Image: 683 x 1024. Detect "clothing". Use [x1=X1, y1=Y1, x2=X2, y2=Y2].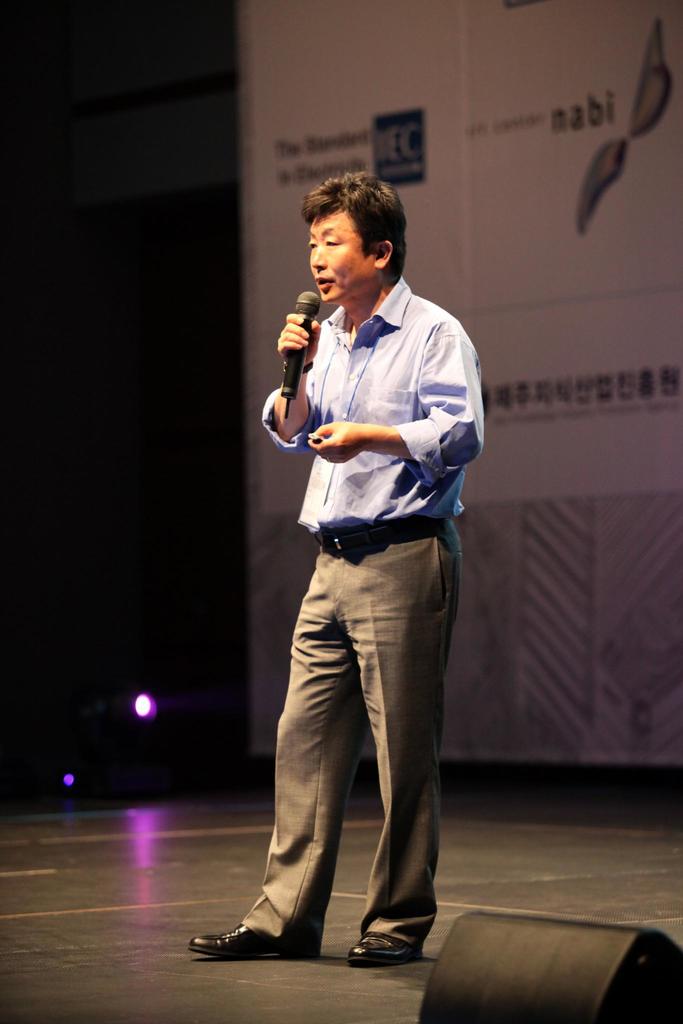
[x1=243, y1=236, x2=475, y2=883].
